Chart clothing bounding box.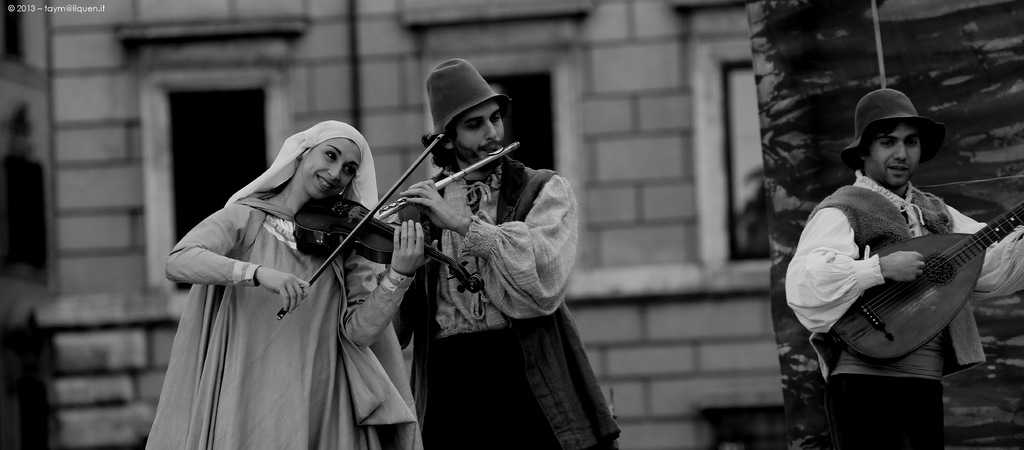
Charted: crop(150, 131, 396, 435).
